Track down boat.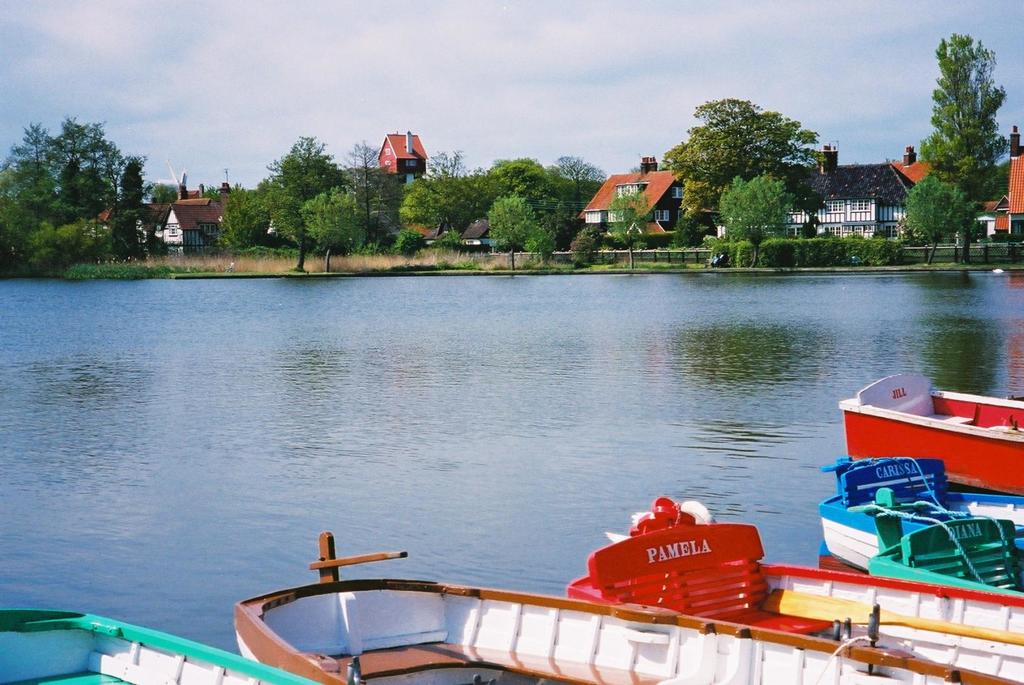
Tracked to crop(0, 611, 334, 684).
